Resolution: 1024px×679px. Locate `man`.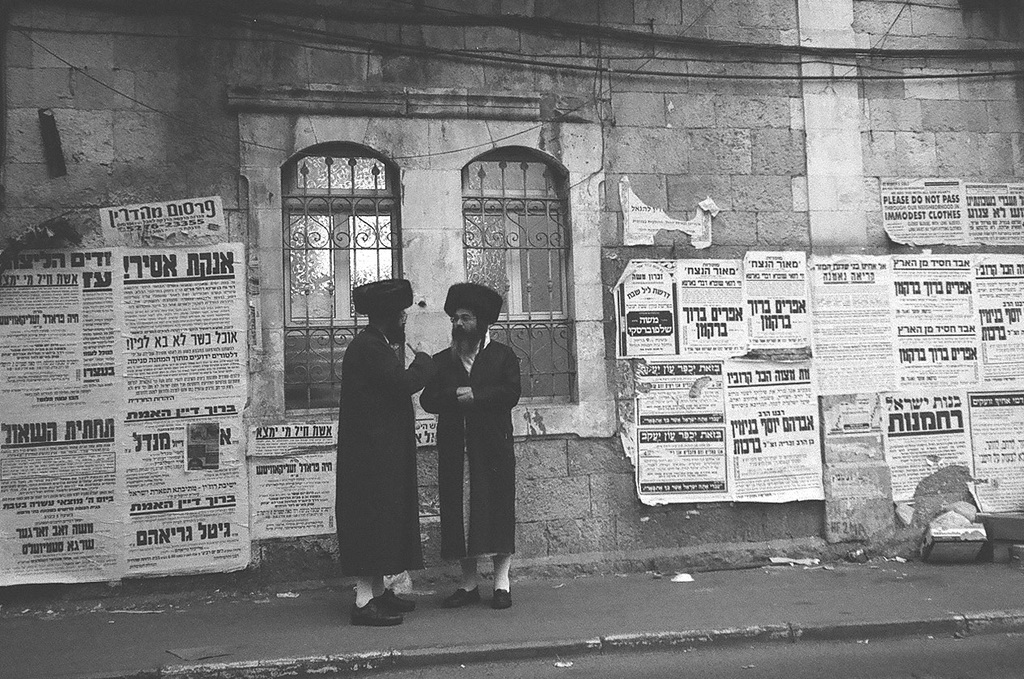
[419,282,518,608].
